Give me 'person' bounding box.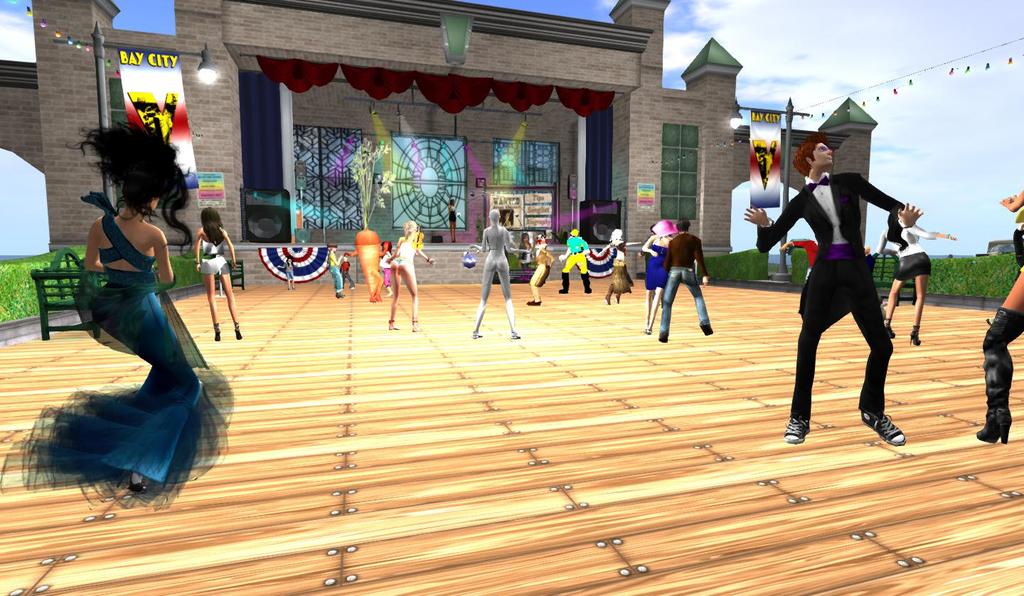
box(0, 119, 232, 515).
